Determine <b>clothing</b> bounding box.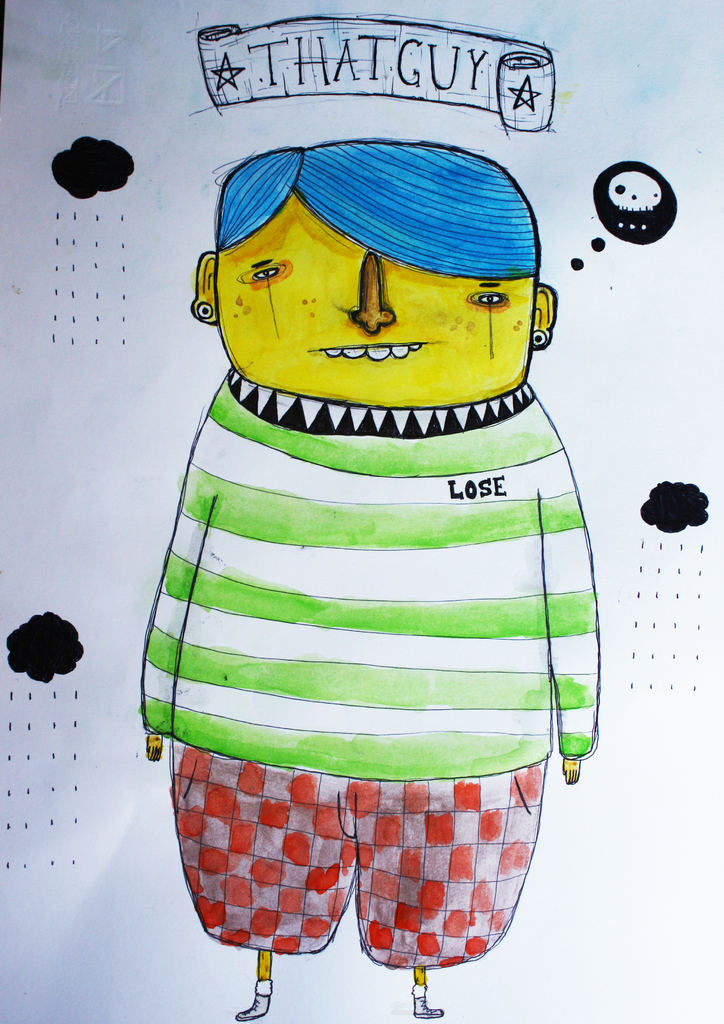
Determined: region(140, 360, 600, 967).
